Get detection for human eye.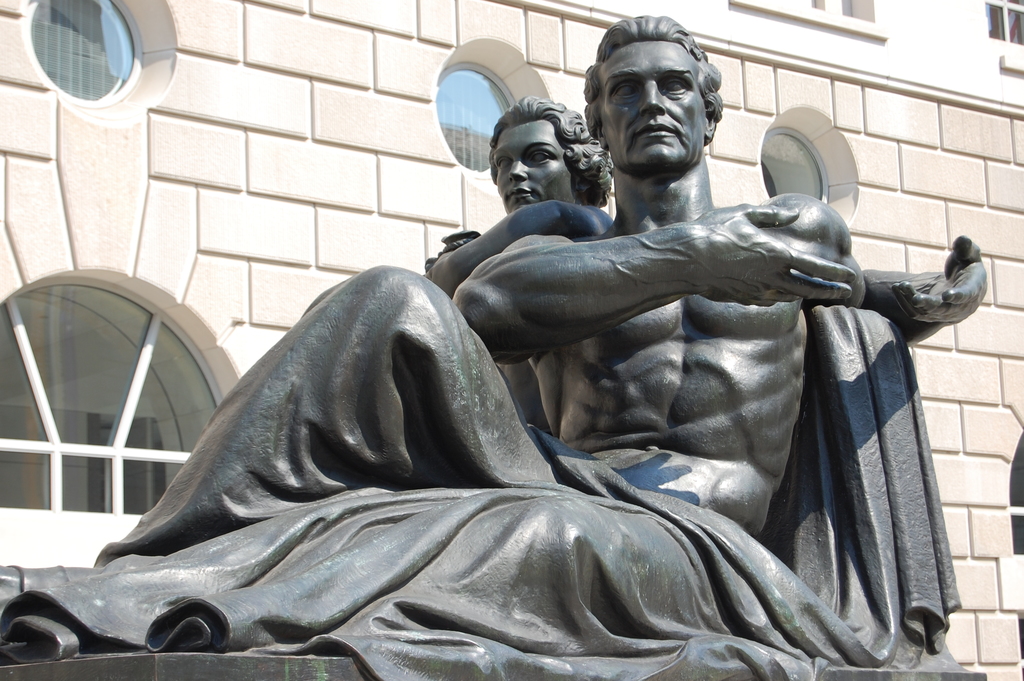
Detection: region(491, 155, 512, 172).
